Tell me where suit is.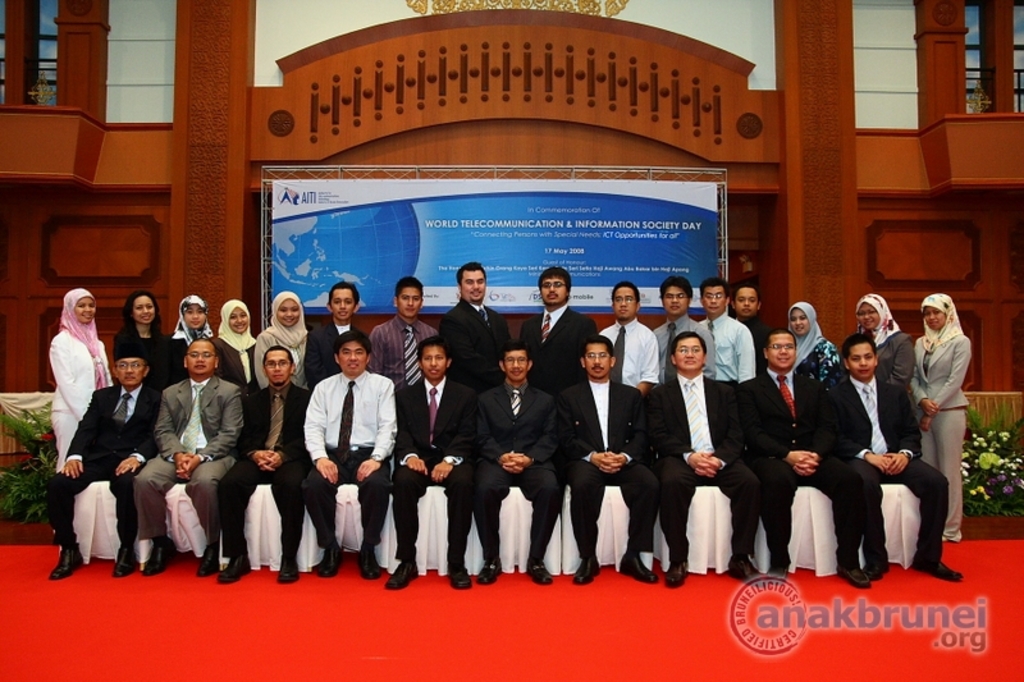
suit is at (42, 381, 165, 540).
